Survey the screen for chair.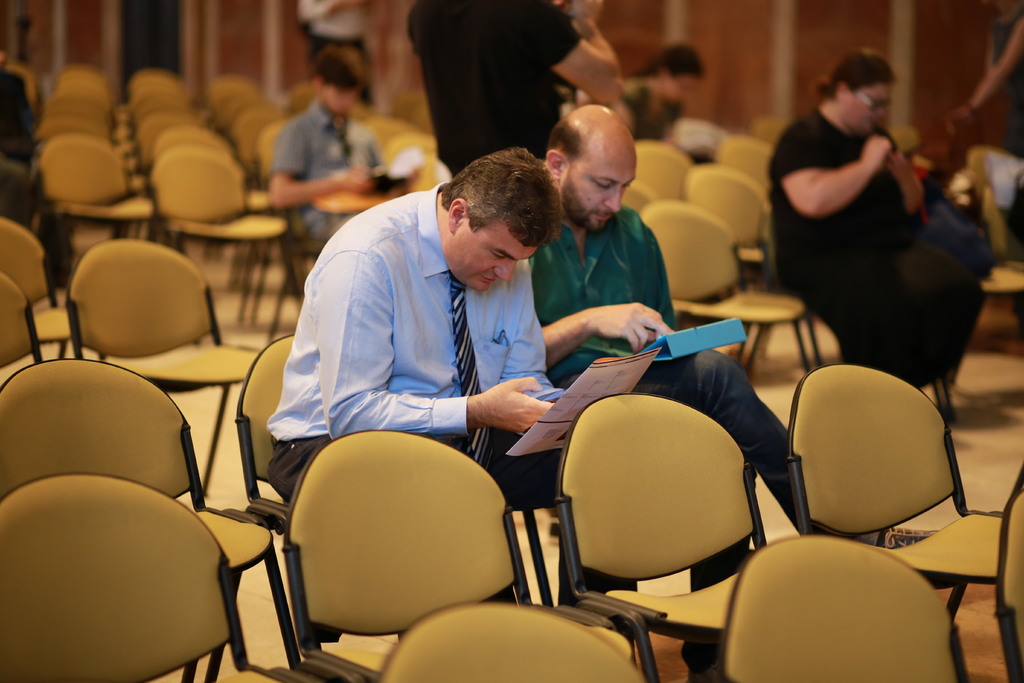
Survey found: (left=0, top=357, right=307, bottom=679).
